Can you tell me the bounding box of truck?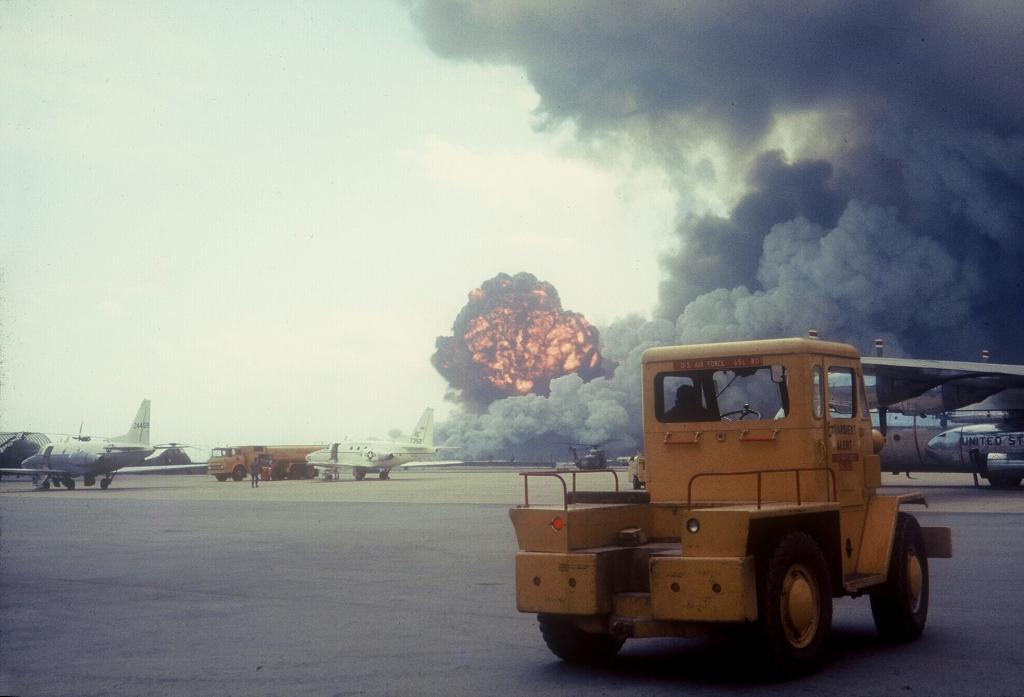
{"left": 196, "top": 440, "right": 332, "bottom": 484}.
